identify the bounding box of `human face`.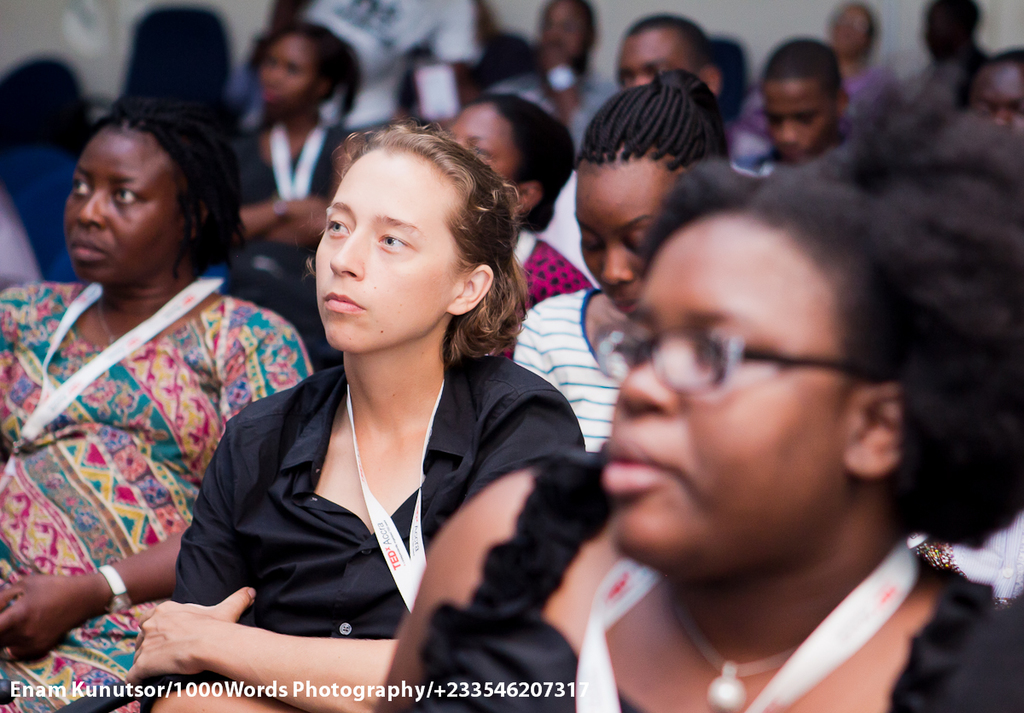
pyautogui.locateOnScreen(599, 206, 851, 566).
